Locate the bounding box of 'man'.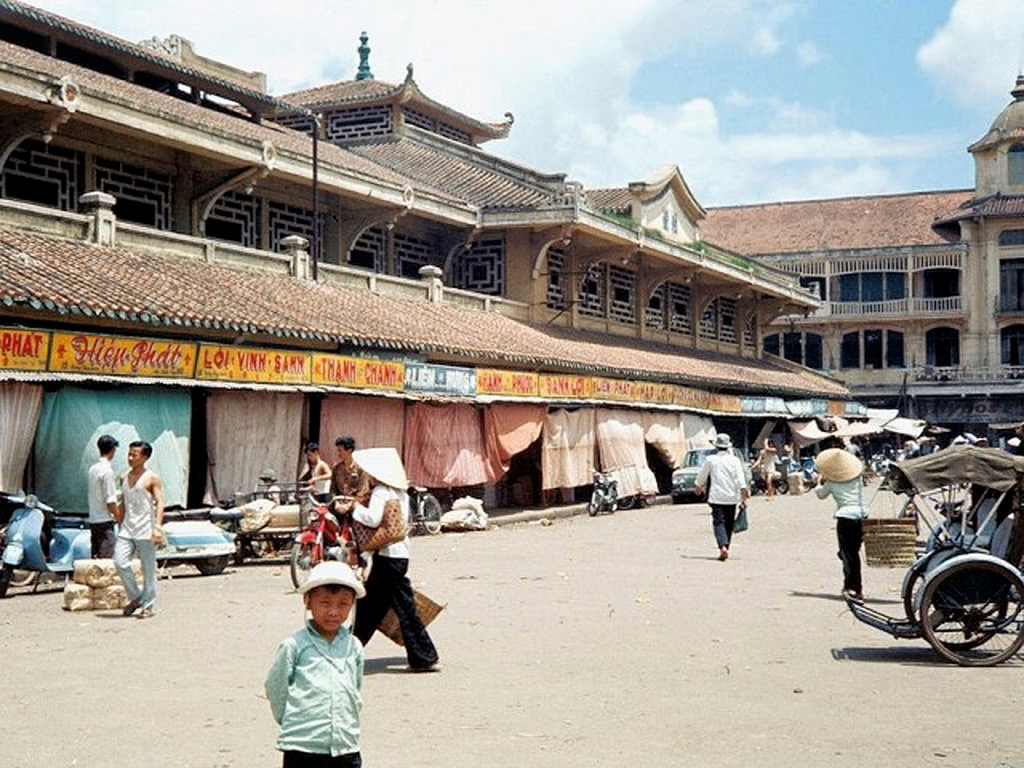
Bounding box: crop(314, 435, 372, 531).
